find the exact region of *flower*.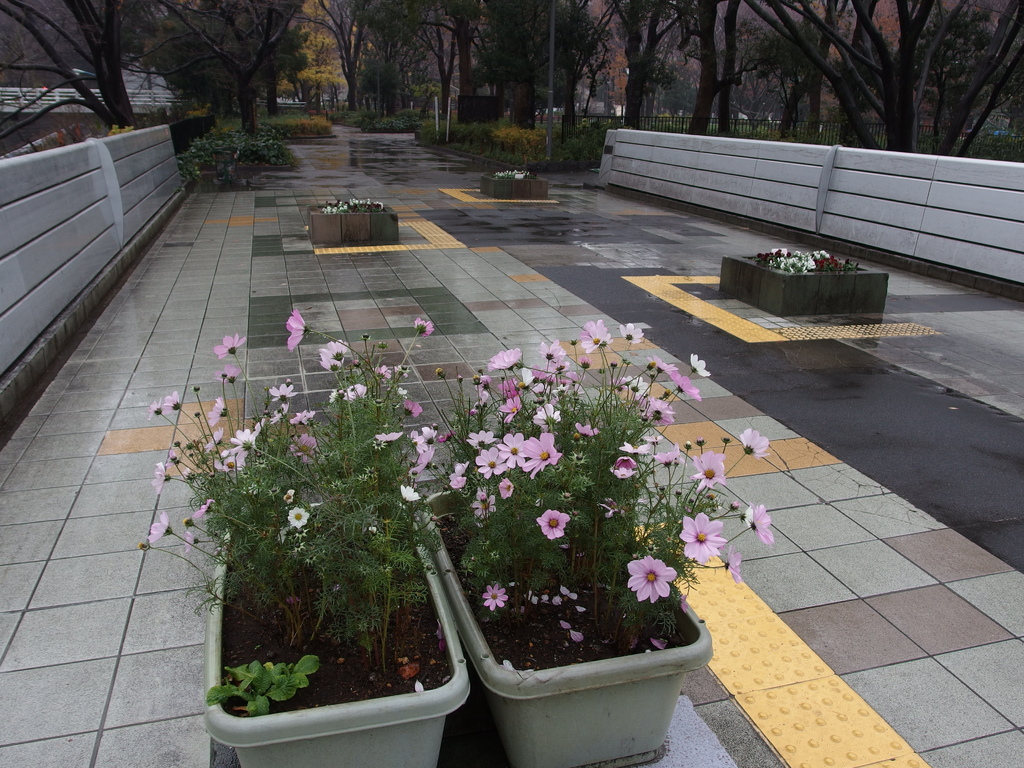
Exact region: region(374, 360, 390, 381).
